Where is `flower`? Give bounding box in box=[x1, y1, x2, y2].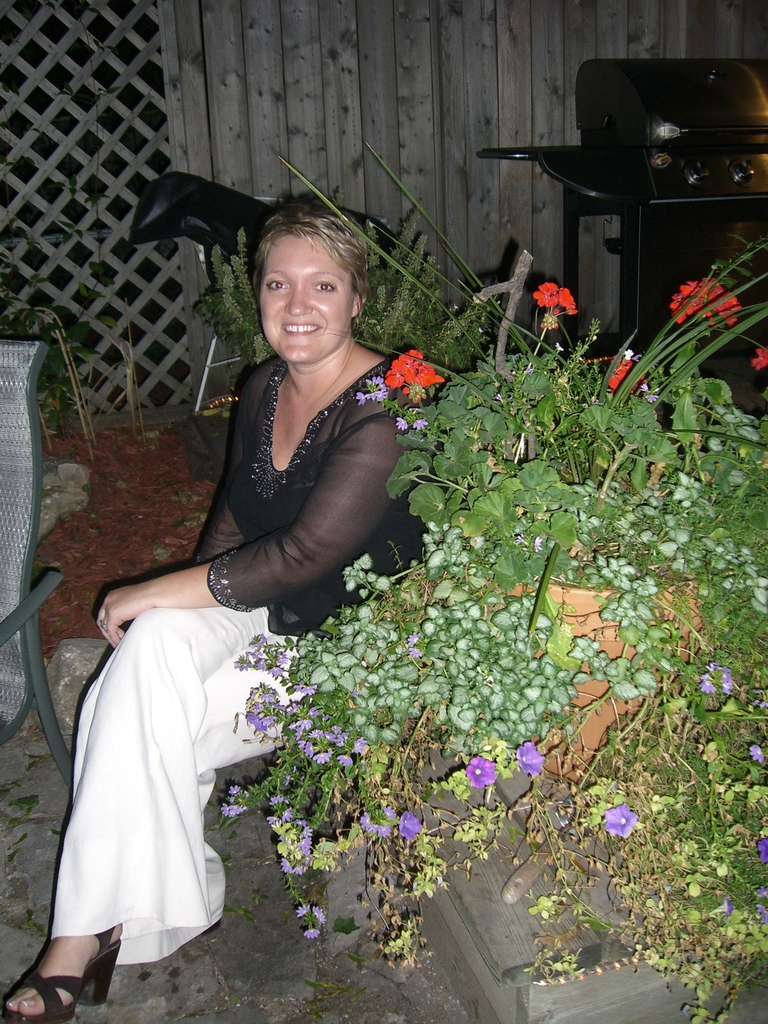
box=[415, 416, 429, 430].
